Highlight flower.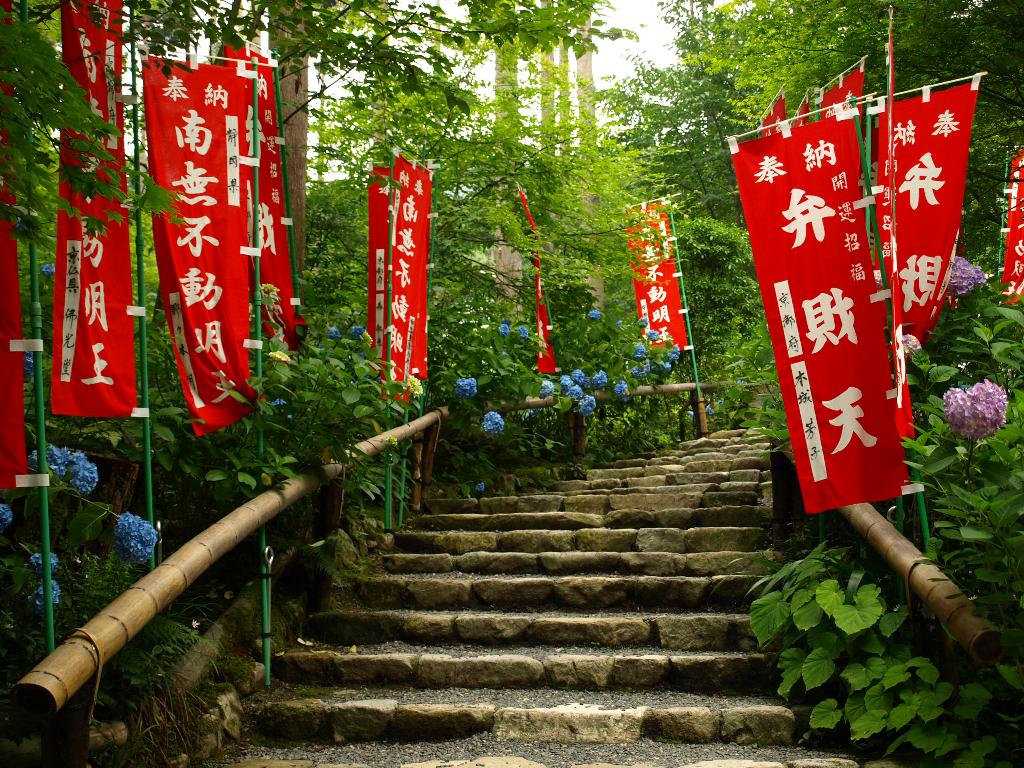
Highlighted region: BBox(29, 545, 55, 575).
